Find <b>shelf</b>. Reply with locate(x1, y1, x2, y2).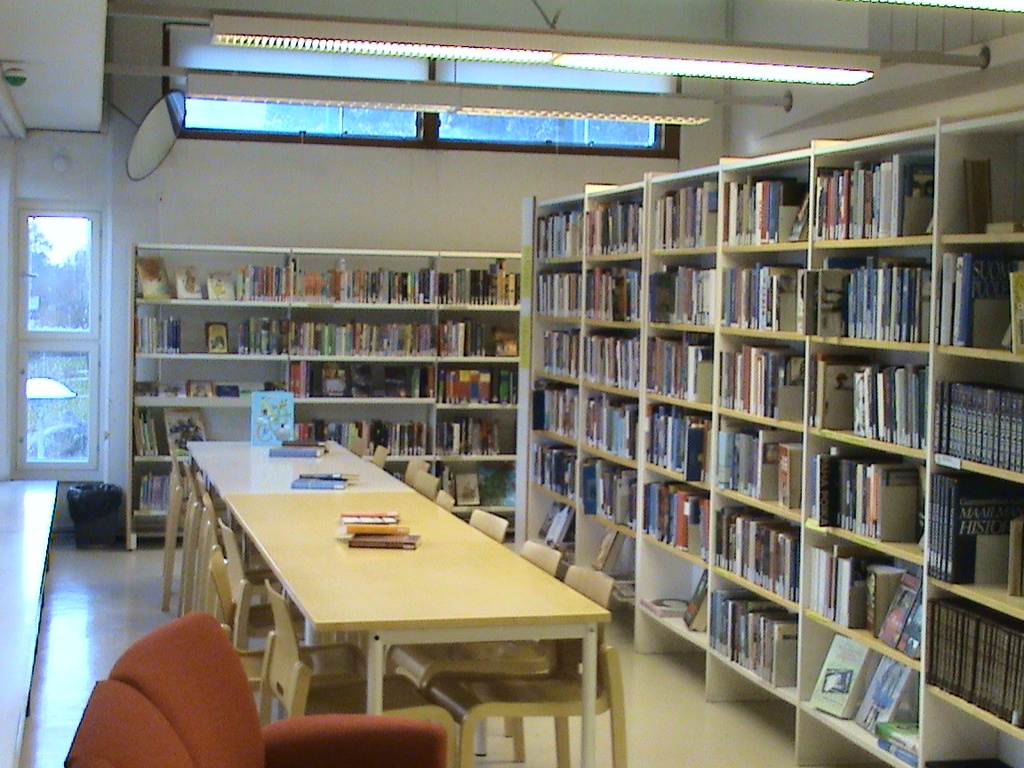
locate(798, 612, 925, 767).
